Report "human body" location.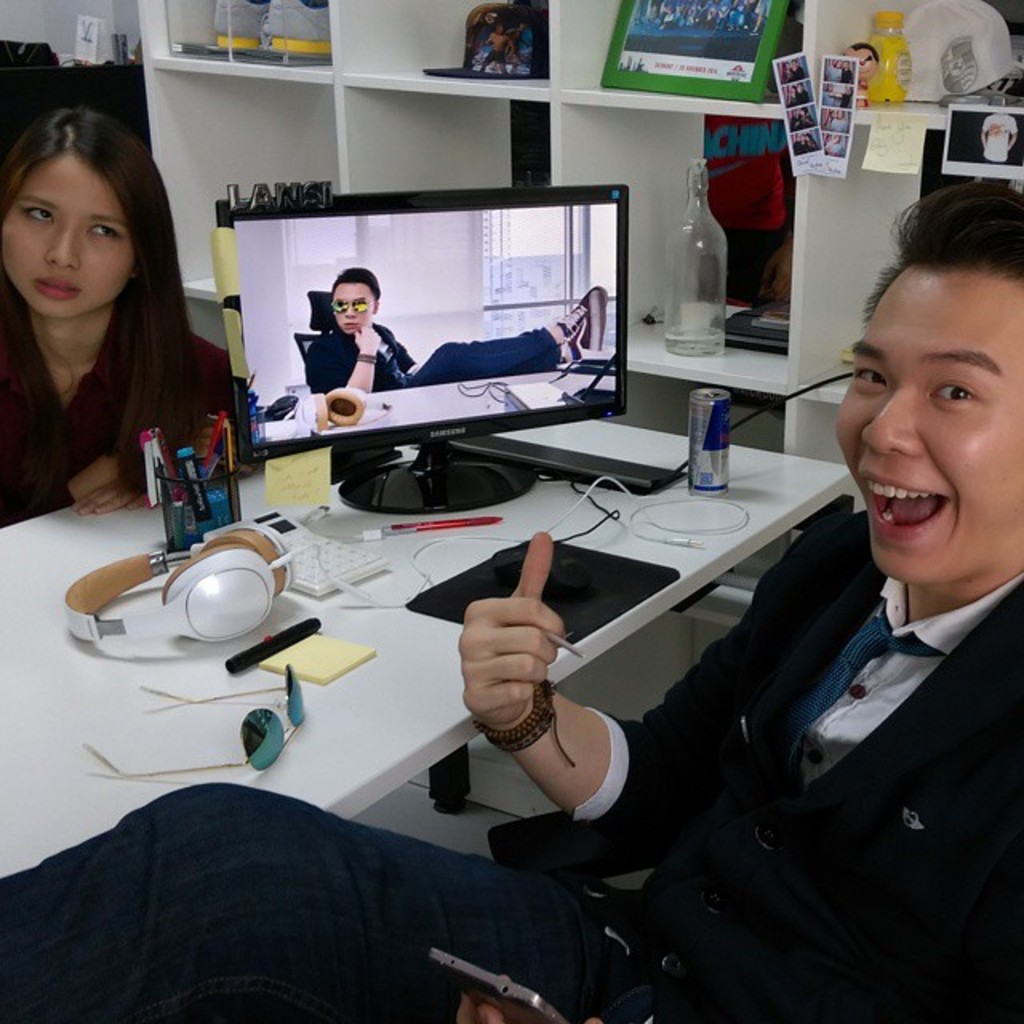
Report: (x1=0, y1=171, x2=1022, y2=1022).
